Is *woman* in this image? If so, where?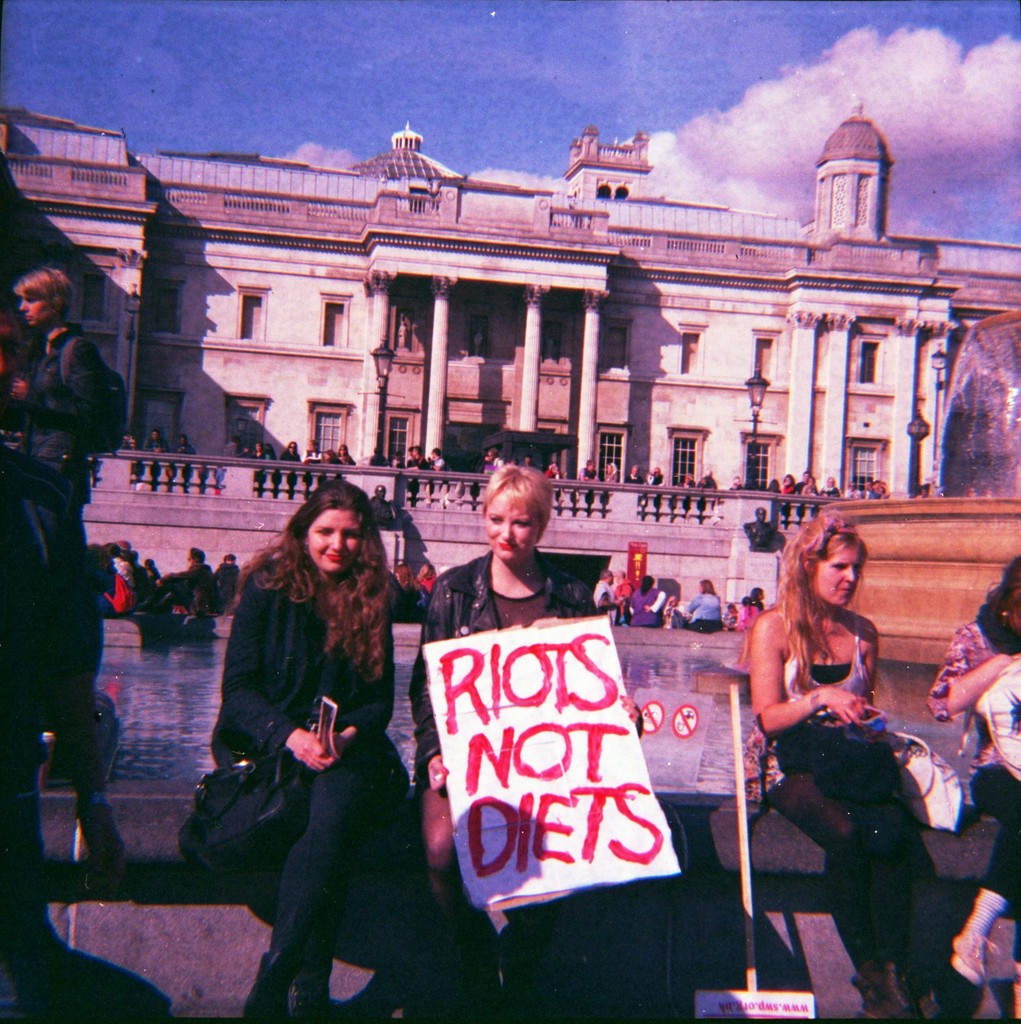
Yes, at [780, 471, 791, 500].
